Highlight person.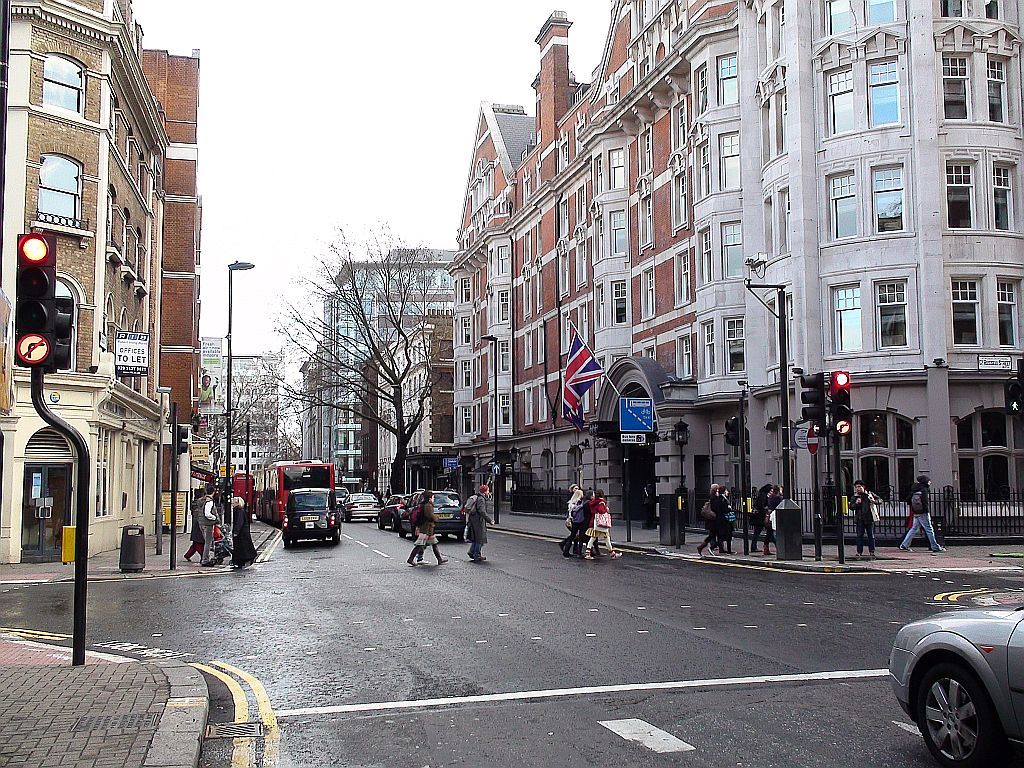
Highlighted region: (466,483,494,562).
